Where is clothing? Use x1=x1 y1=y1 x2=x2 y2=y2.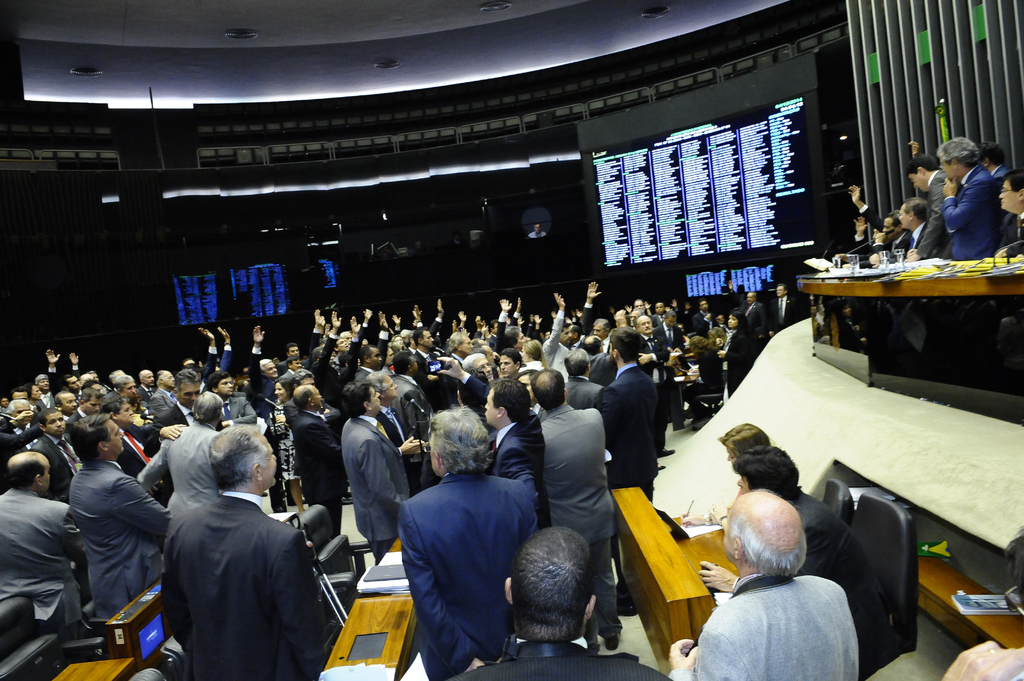
x1=145 y1=454 x2=333 y2=680.
